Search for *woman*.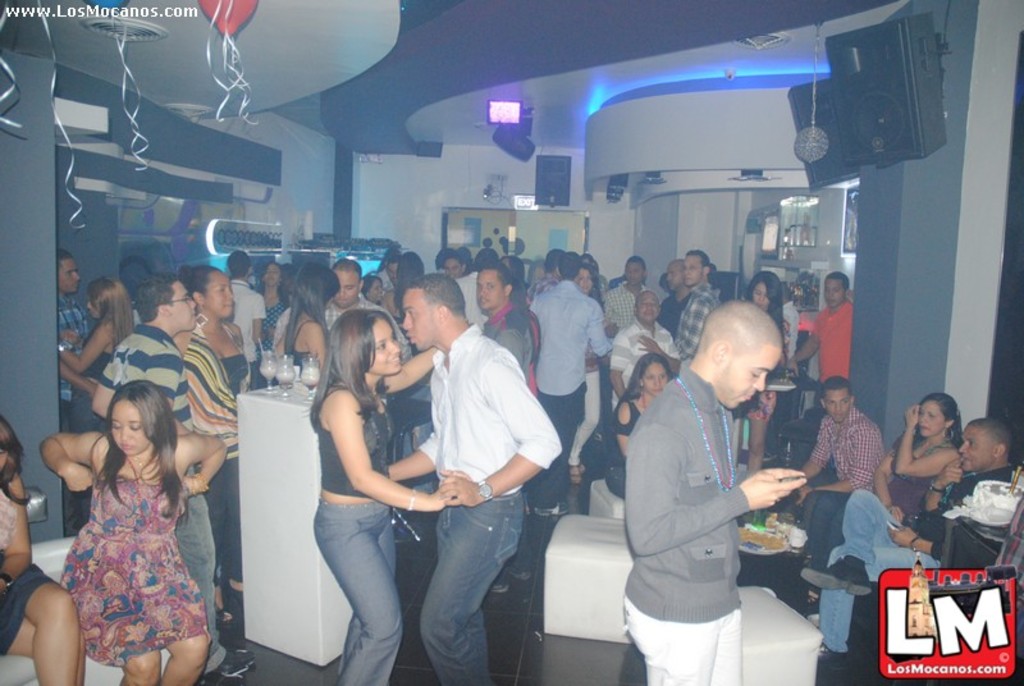
Found at [602, 348, 672, 494].
